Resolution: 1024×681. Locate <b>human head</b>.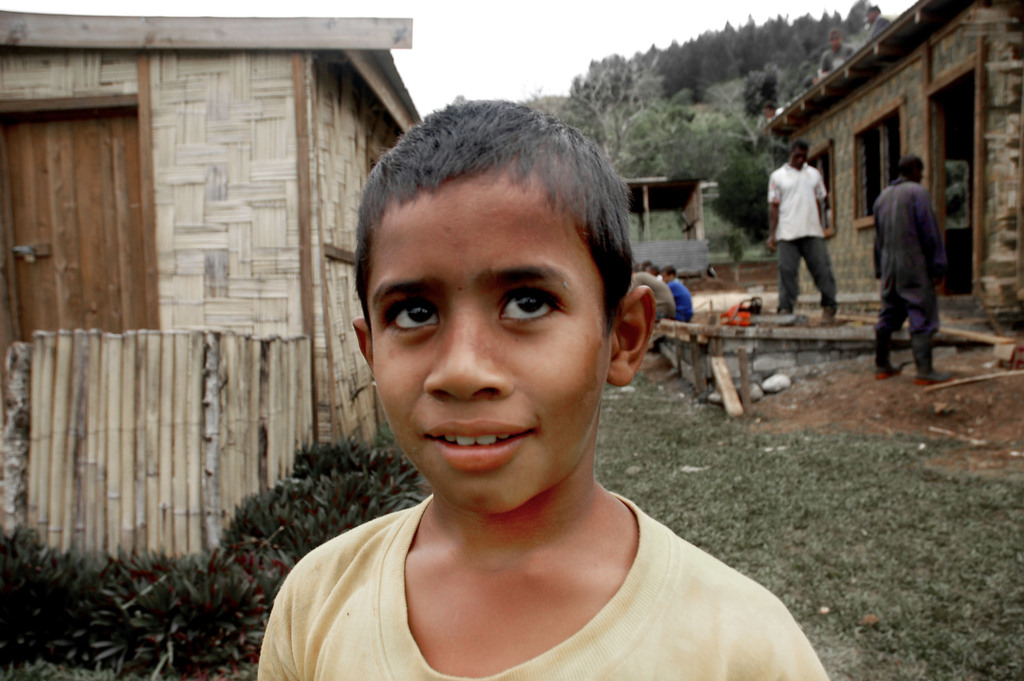
x1=785, y1=140, x2=812, y2=172.
